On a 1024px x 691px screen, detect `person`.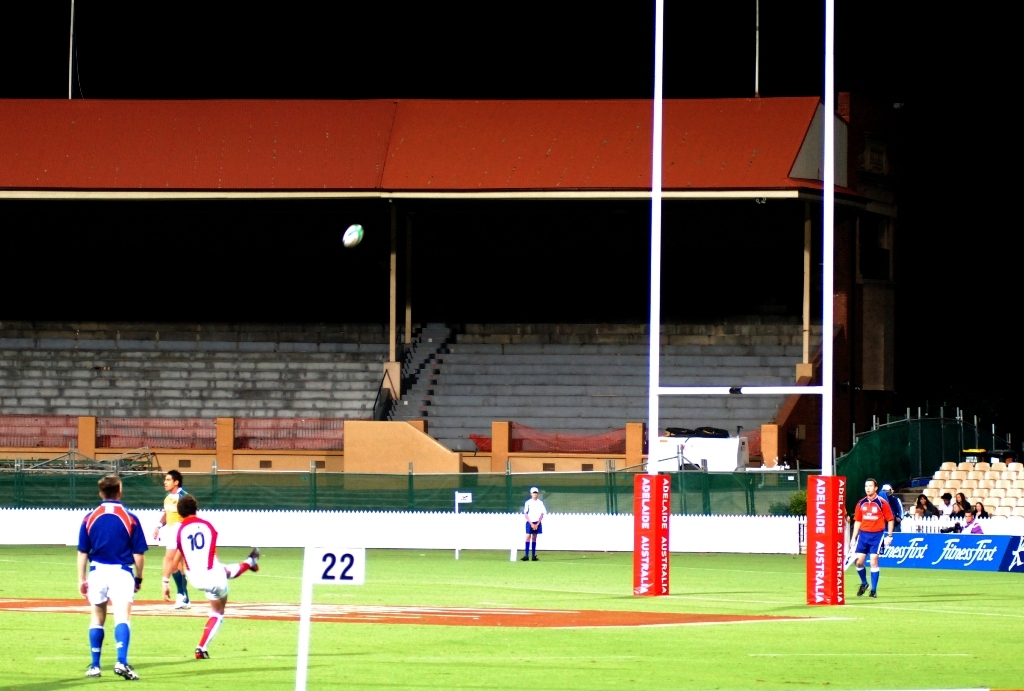
151, 468, 188, 610.
